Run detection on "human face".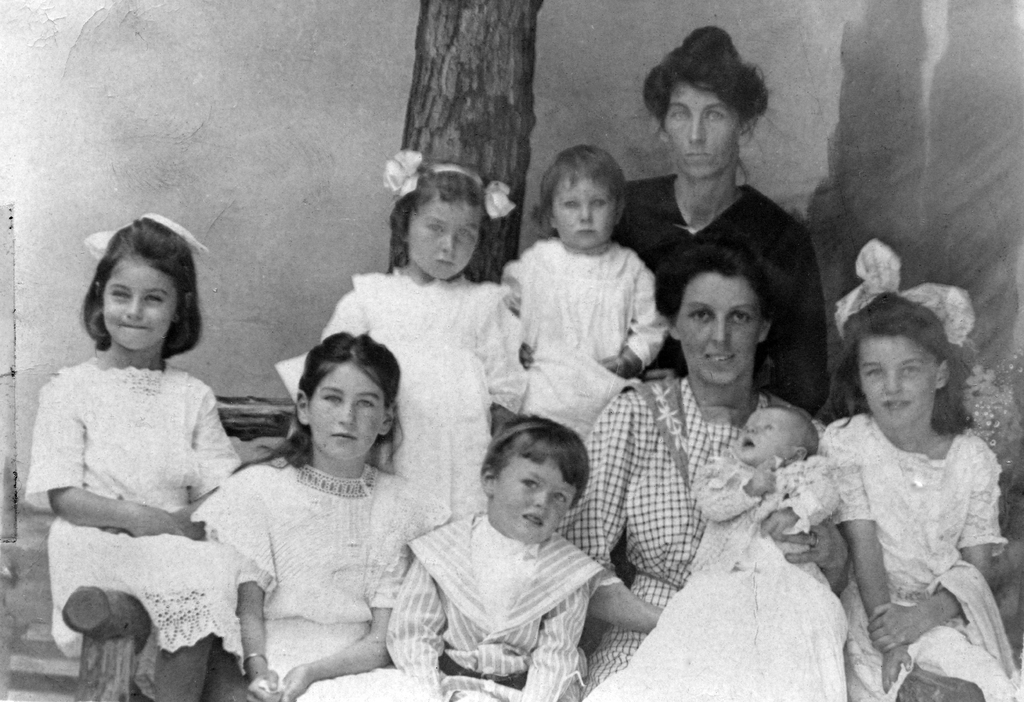
Result: 409:200:480:281.
